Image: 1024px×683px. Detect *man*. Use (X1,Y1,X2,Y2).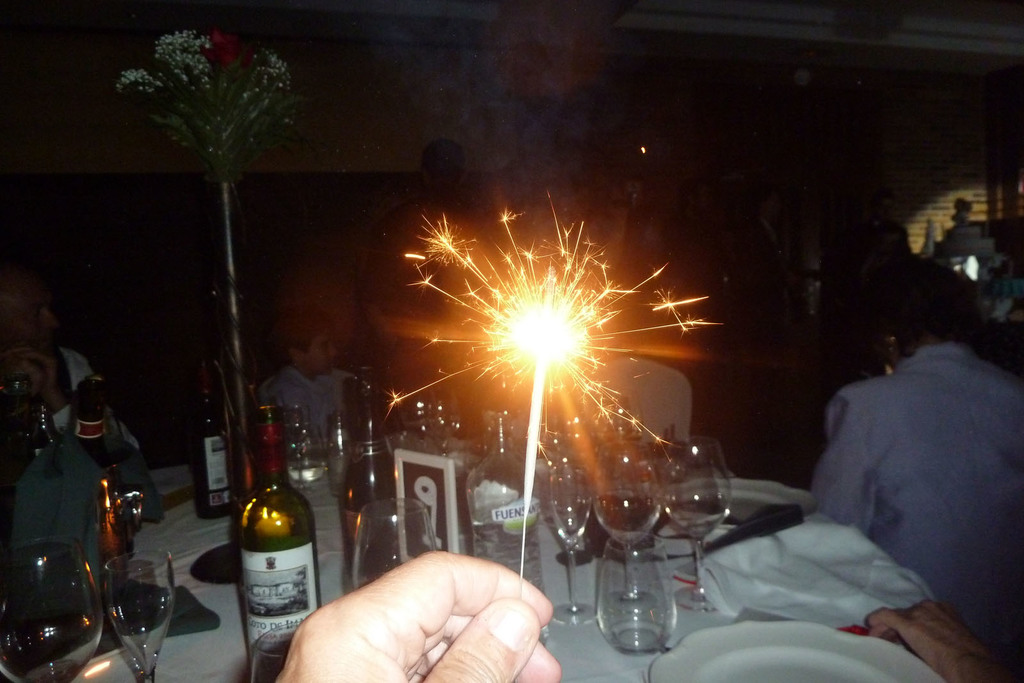
(361,138,502,416).
